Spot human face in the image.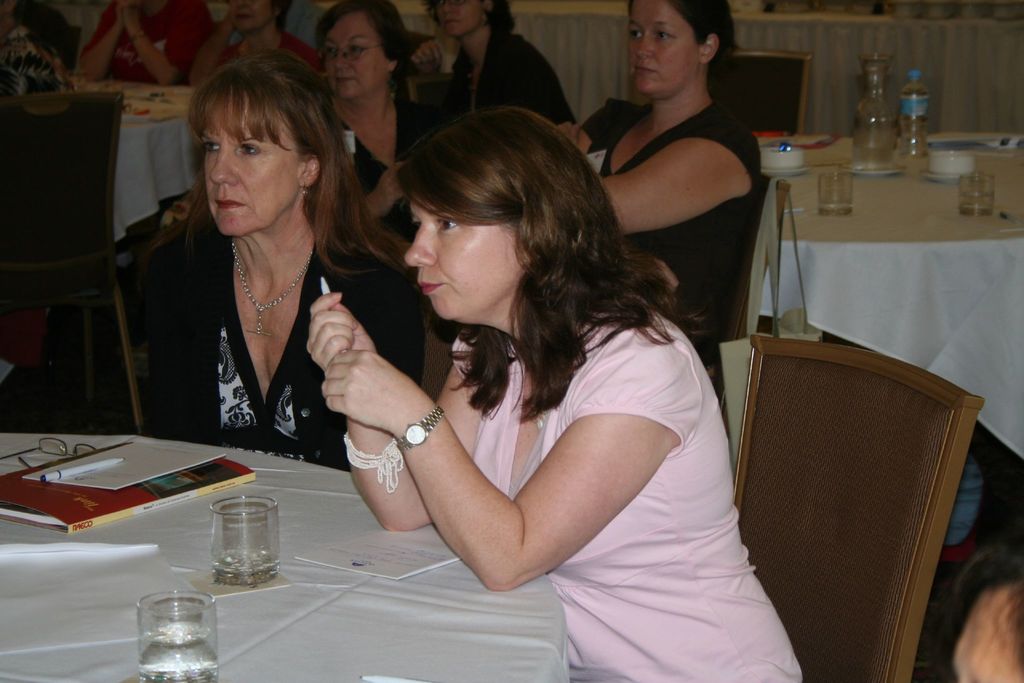
human face found at 627:0:701:99.
